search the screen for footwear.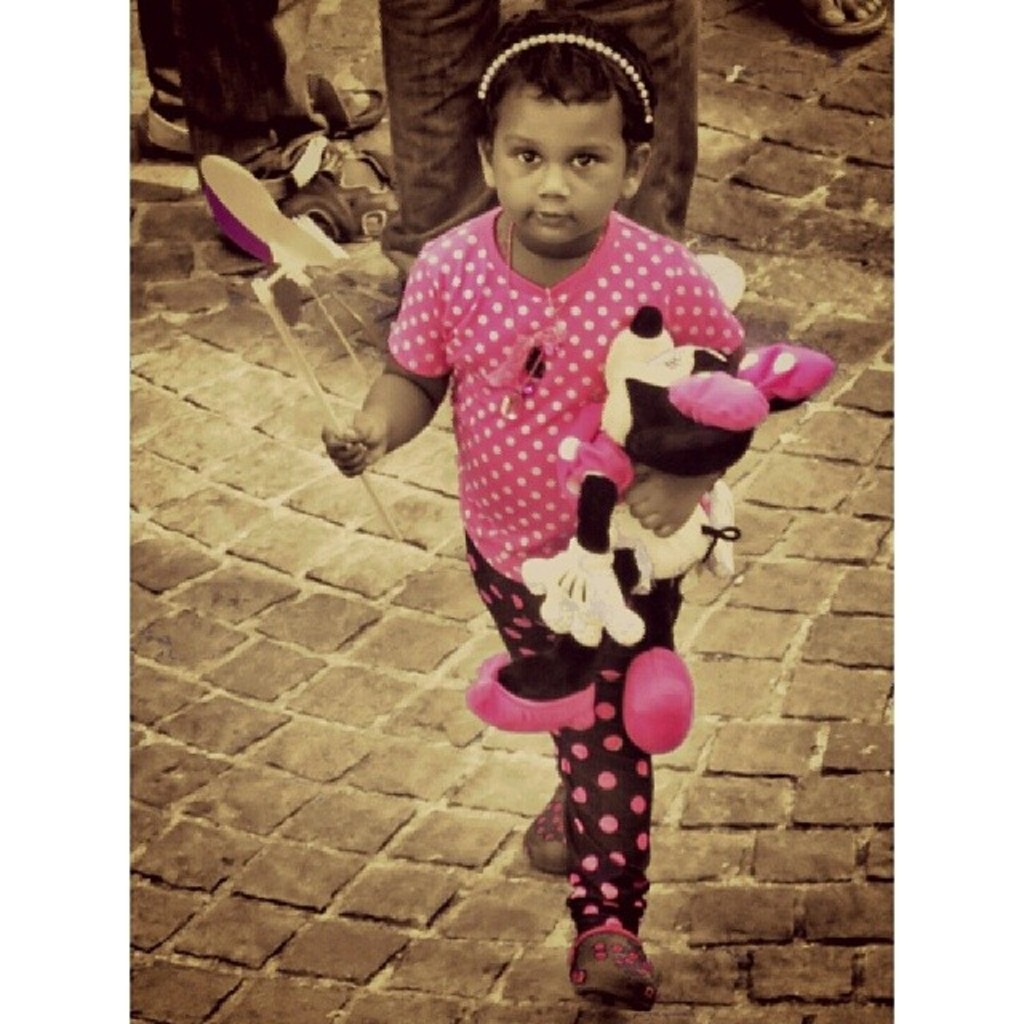
Found at bbox=[133, 77, 390, 157].
